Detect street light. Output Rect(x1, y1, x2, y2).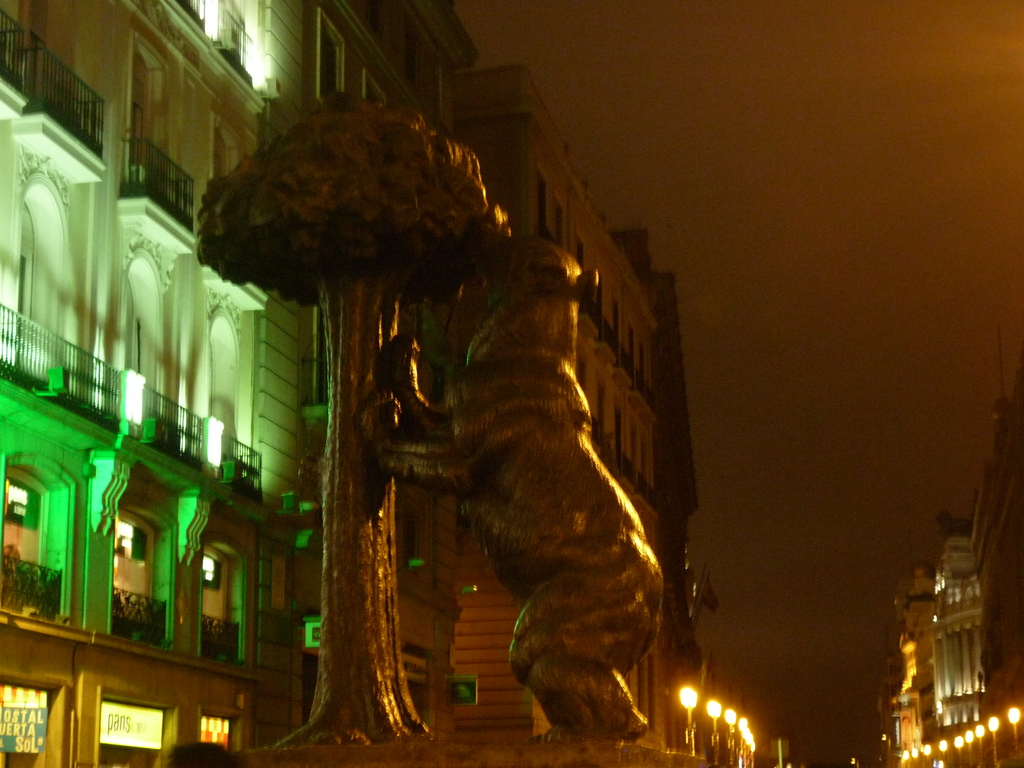
Rect(933, 737, 945, 765).
